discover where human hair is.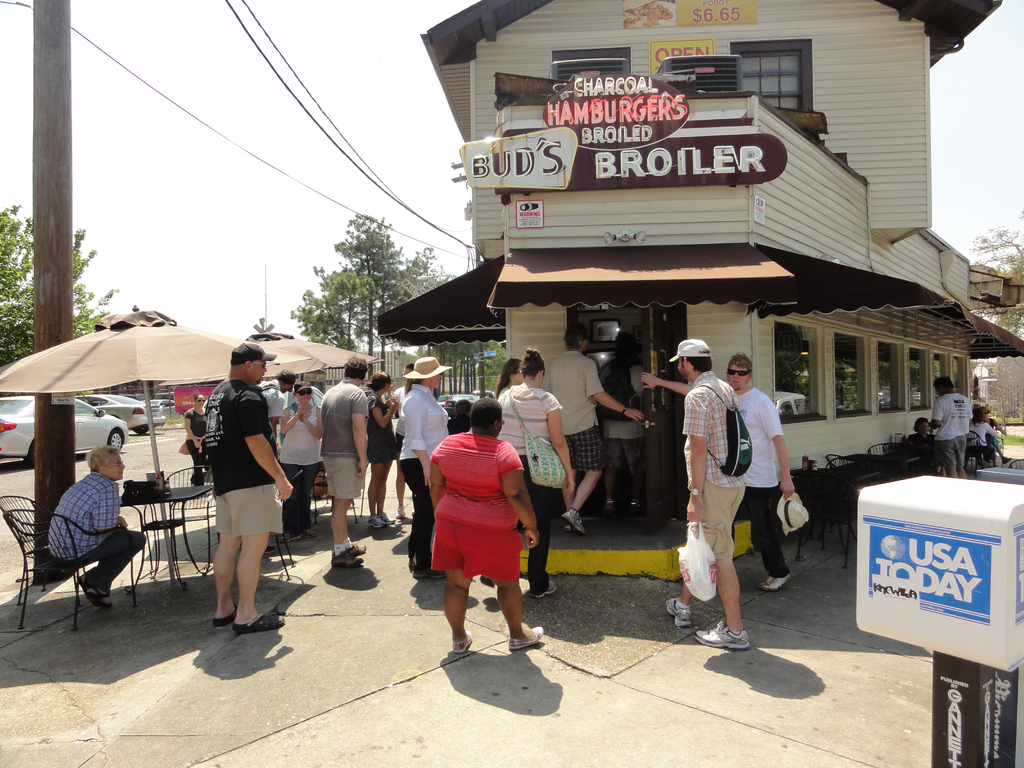
Discovered at [345,357,367,378].
